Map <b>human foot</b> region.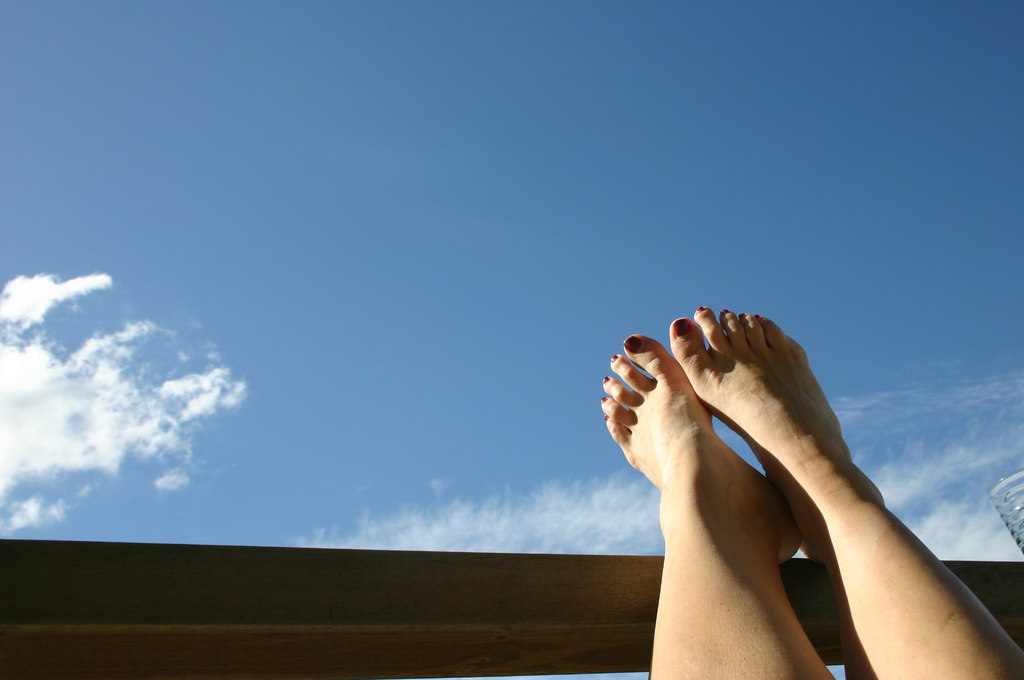
Mapped to box(591, 323, 809, 563).
